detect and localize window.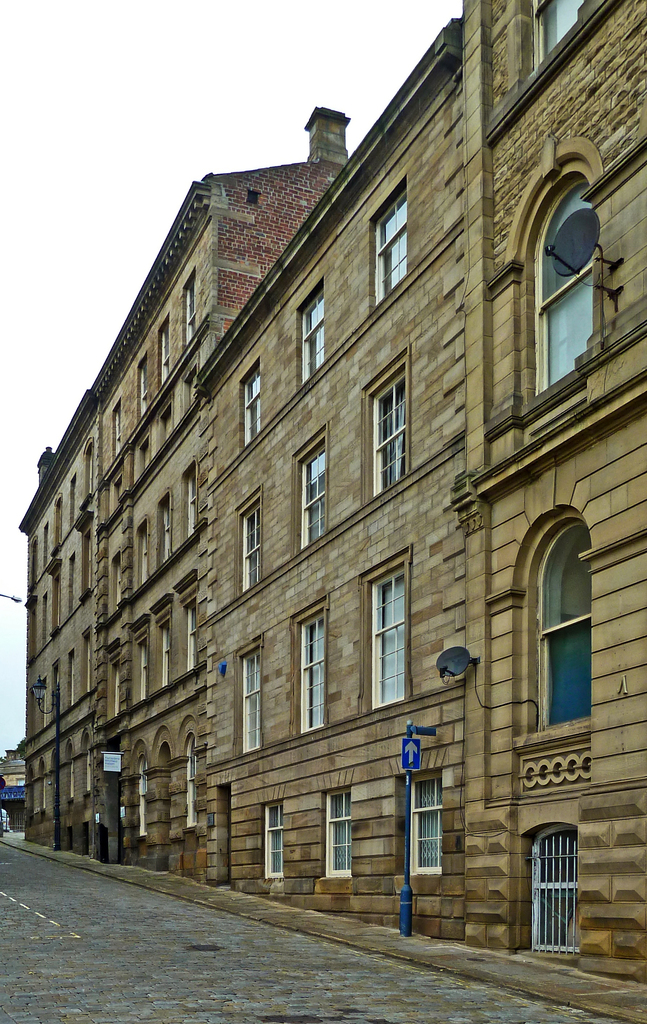
Localized at locate(364, 545, 412, 712).
